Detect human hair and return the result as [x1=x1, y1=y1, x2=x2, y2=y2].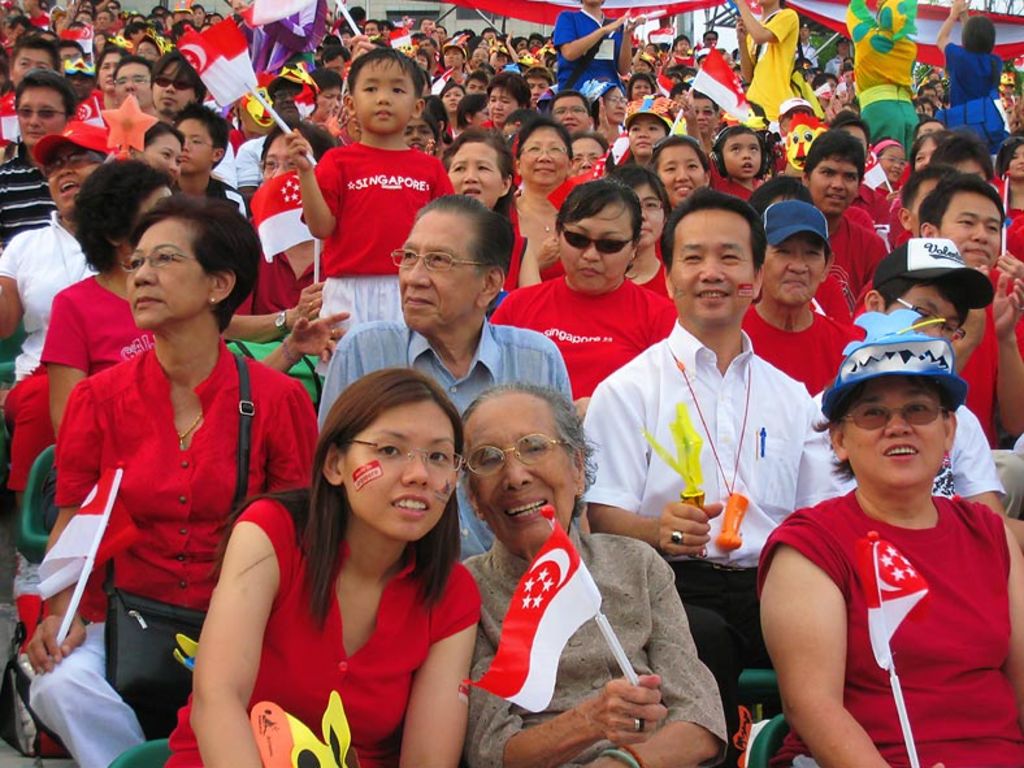
[x1=807, y1=374, x2=962, y2=485].
